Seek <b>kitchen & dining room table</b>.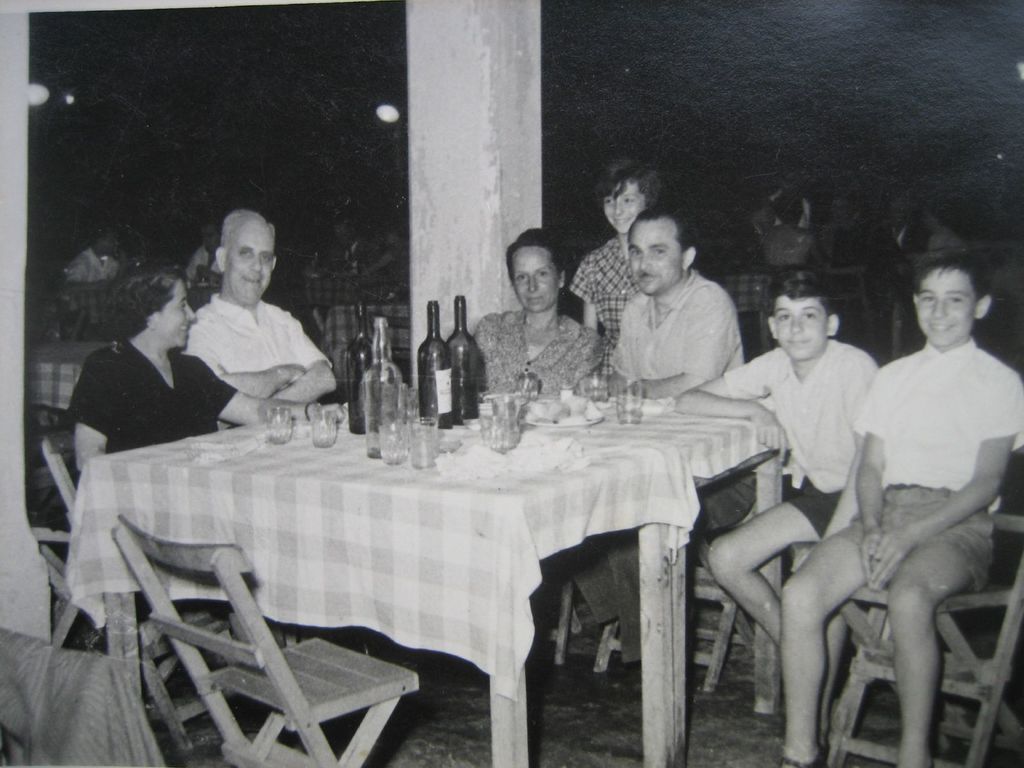
bbox(29, 337, 808, 742).
